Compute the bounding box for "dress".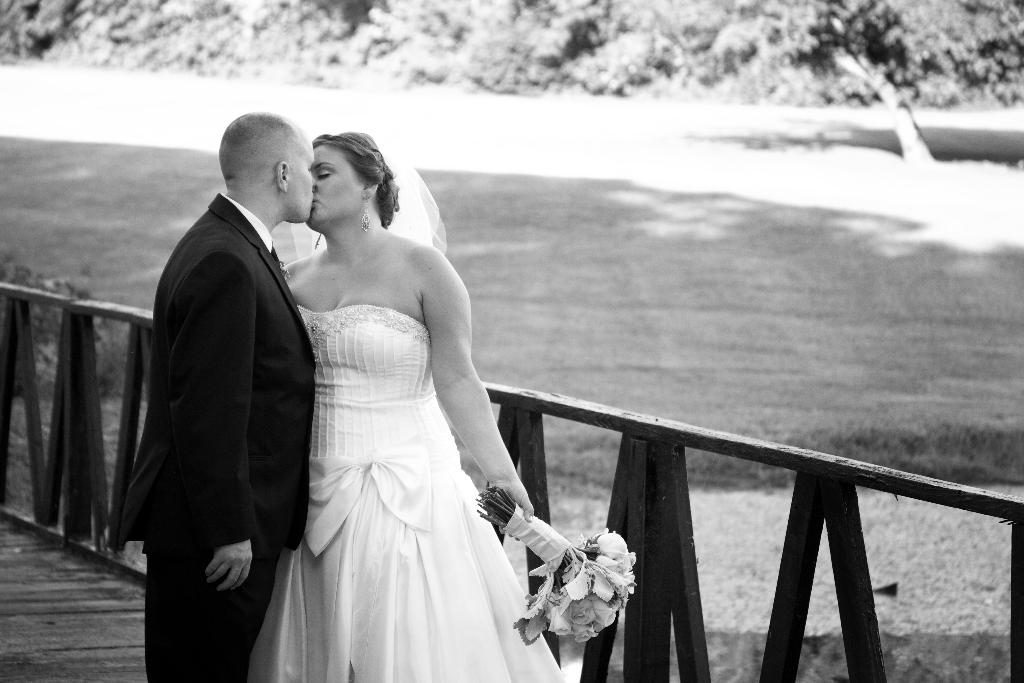
Rect(240, 304, 565, 682).
